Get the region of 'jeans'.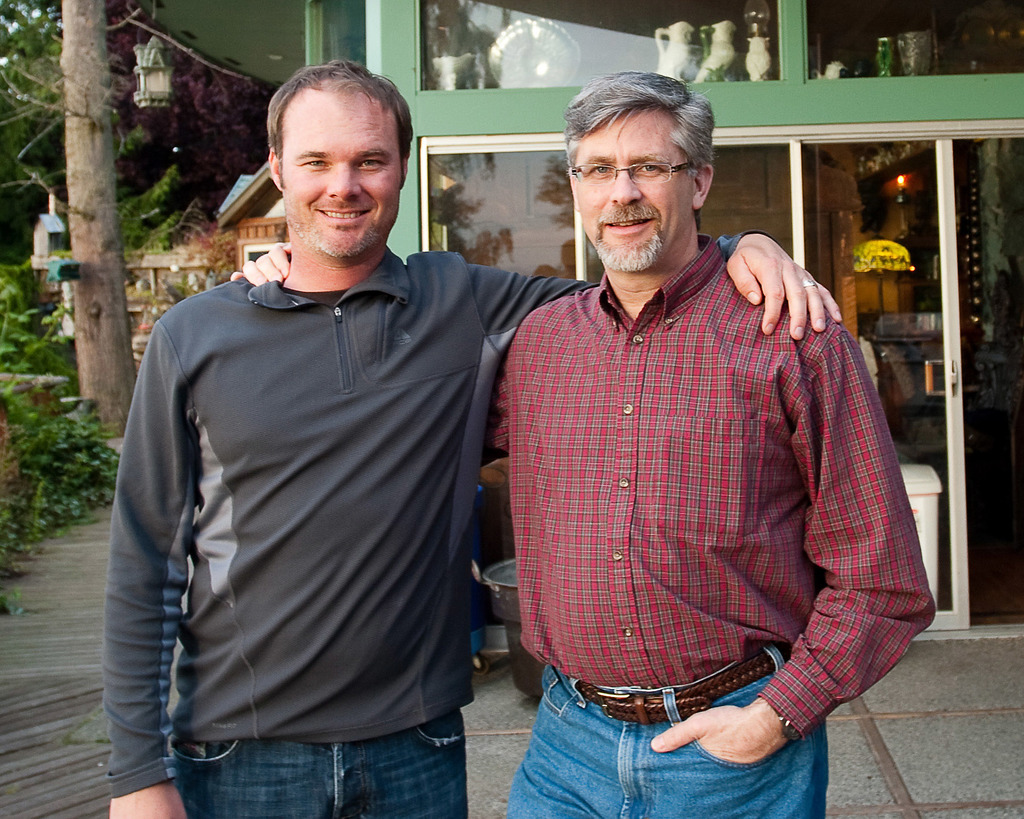
x1=507 y1=638 x2=833 y2=816.
